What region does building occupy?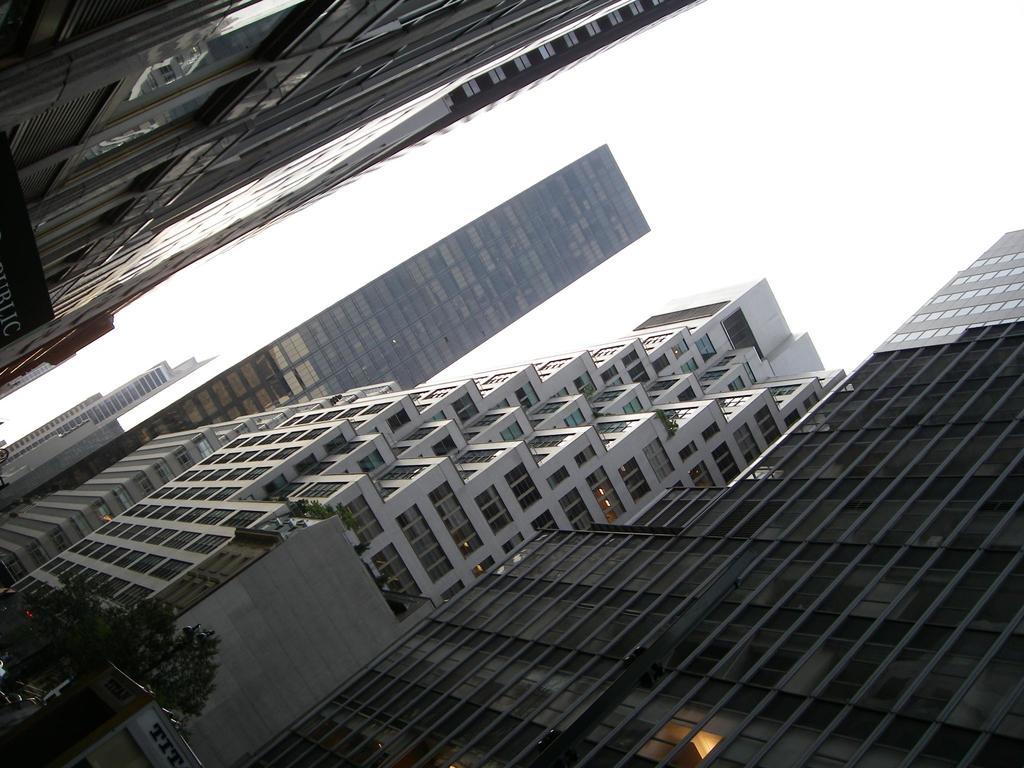
box(530, 234, 1023, 767).
